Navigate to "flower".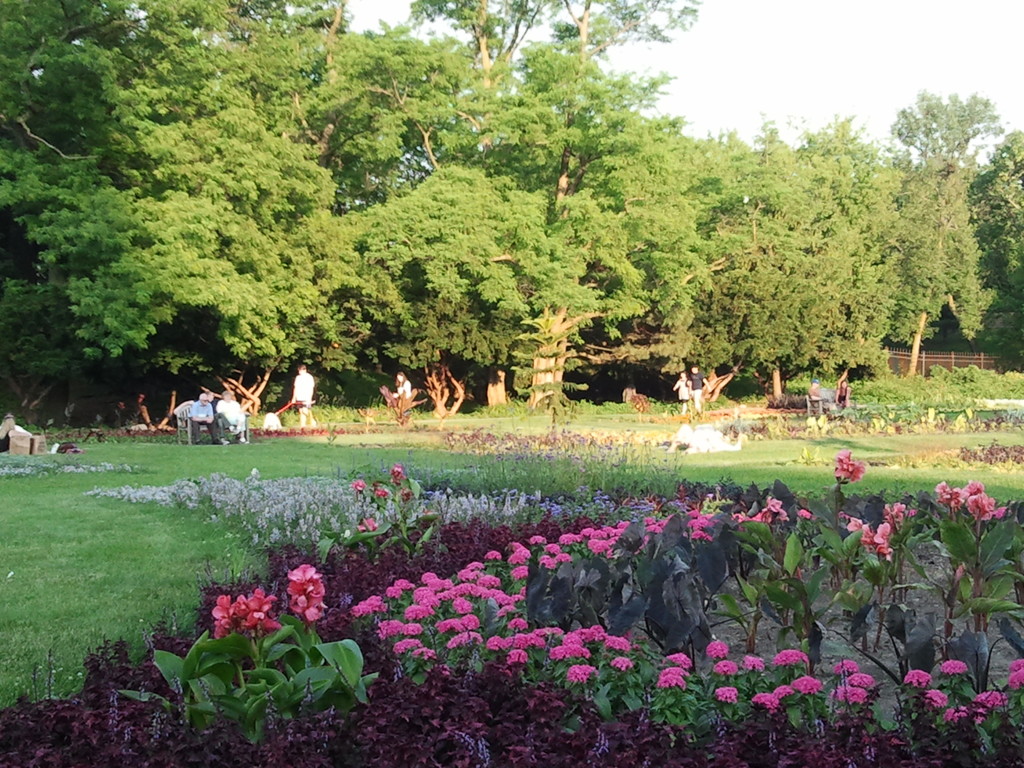
Navigation target: (794, 675, 822, 696).
